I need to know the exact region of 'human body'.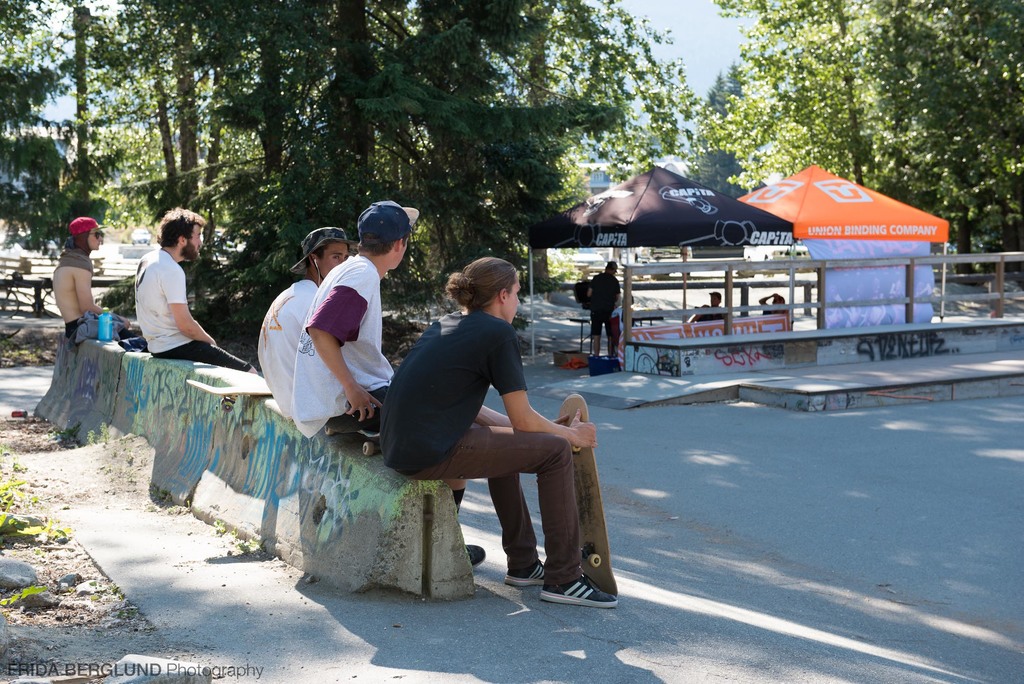
Region: {"left": 54, "top": 216, "right": 138, "bottom": 359}.
